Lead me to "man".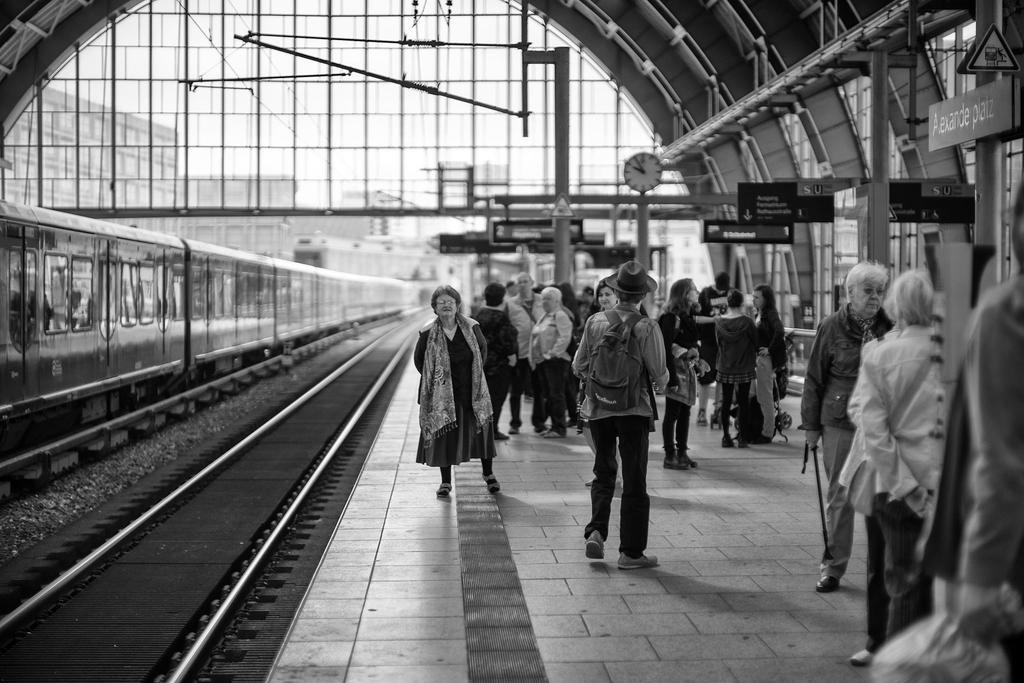
Lead to 500:272:550:428.
